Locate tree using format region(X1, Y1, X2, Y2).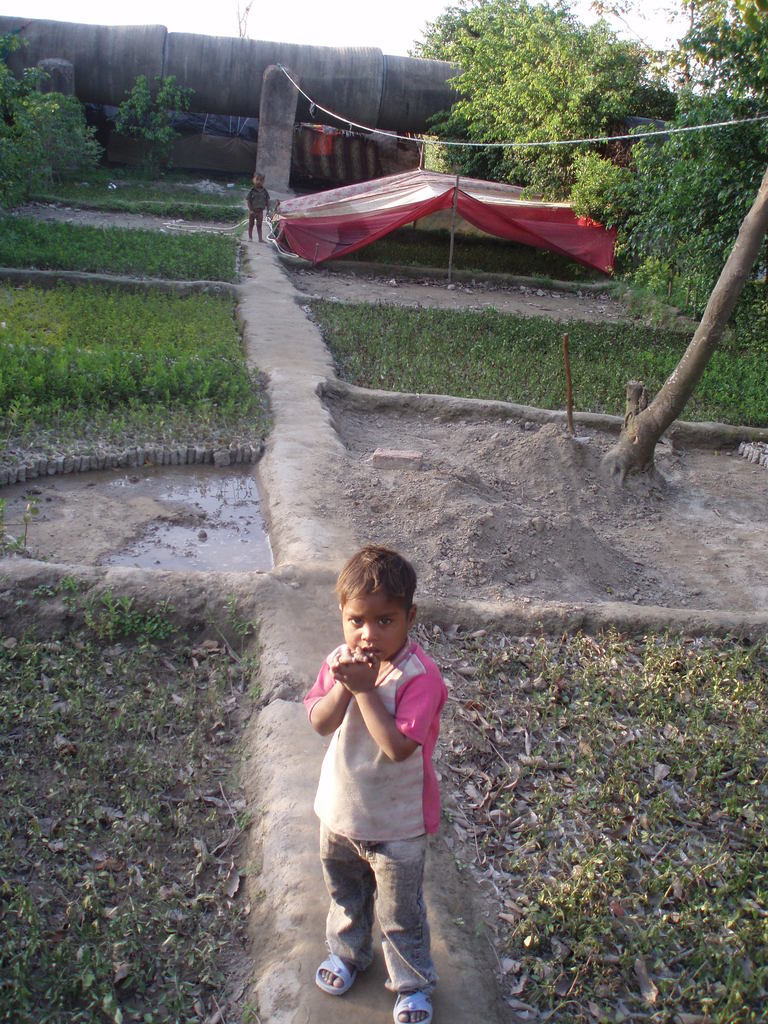
region(360, 13, 701, 182).
